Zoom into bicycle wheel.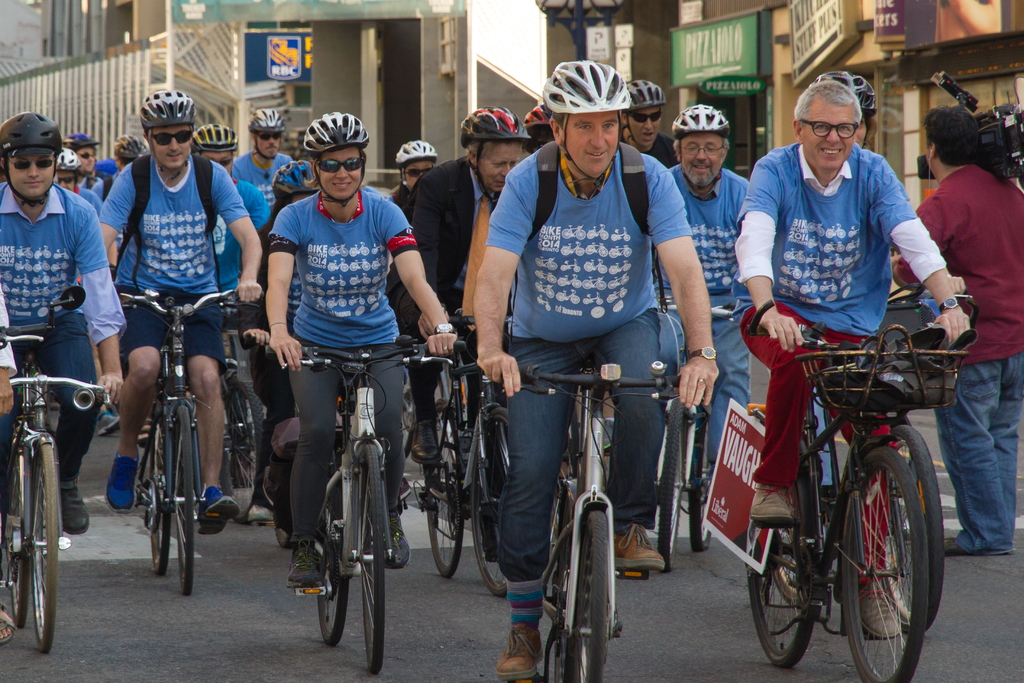
Zoom target: box=[355, 440, 391, 677].
